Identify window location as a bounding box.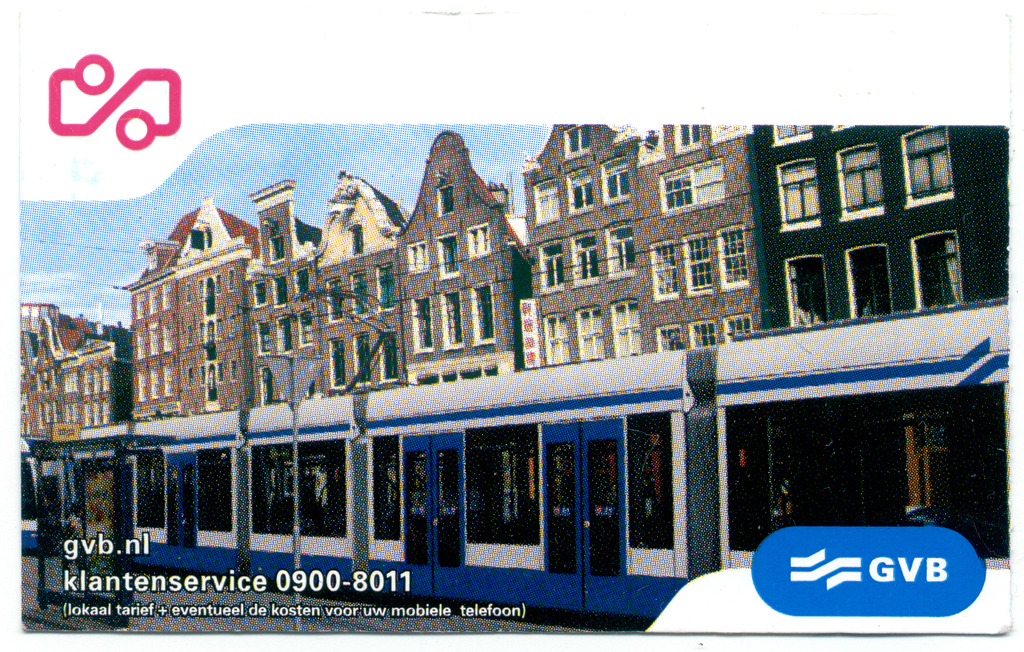
(left=278, top=274, right=290, bottom=306).
